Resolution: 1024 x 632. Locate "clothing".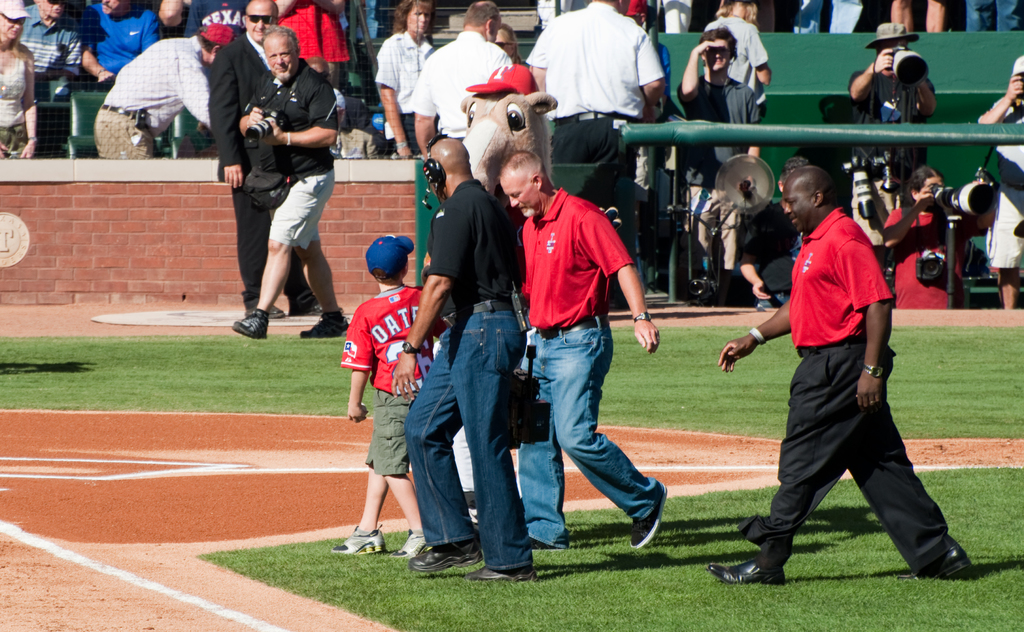
BBox(75, 0, 158, 83).
